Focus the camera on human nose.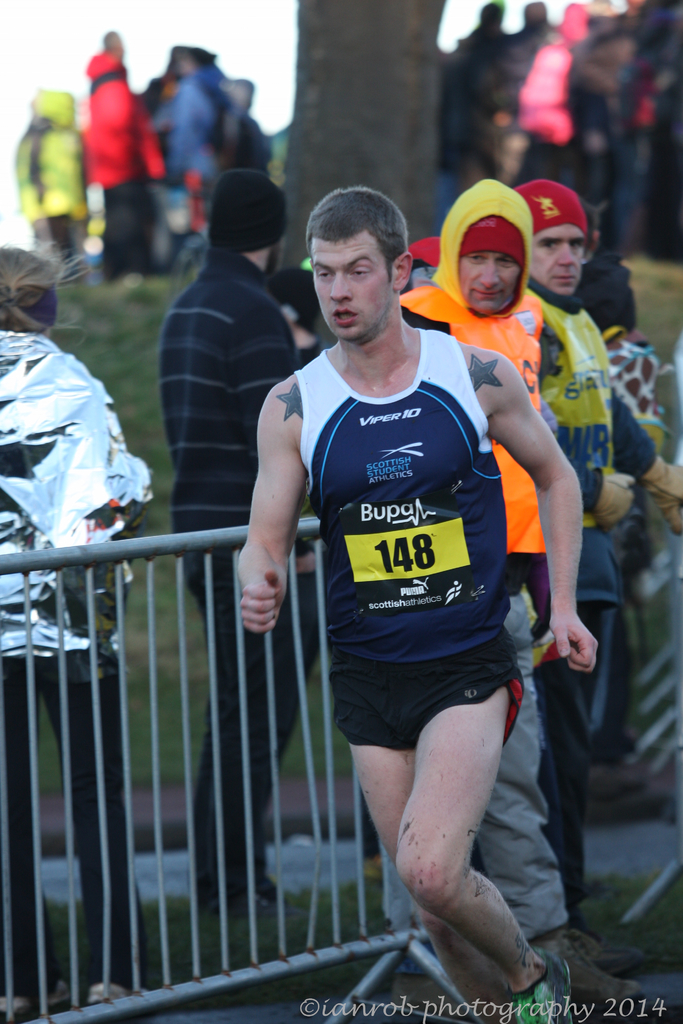
Focus region: x1=555, y1=243, x2=578, y2=267.
